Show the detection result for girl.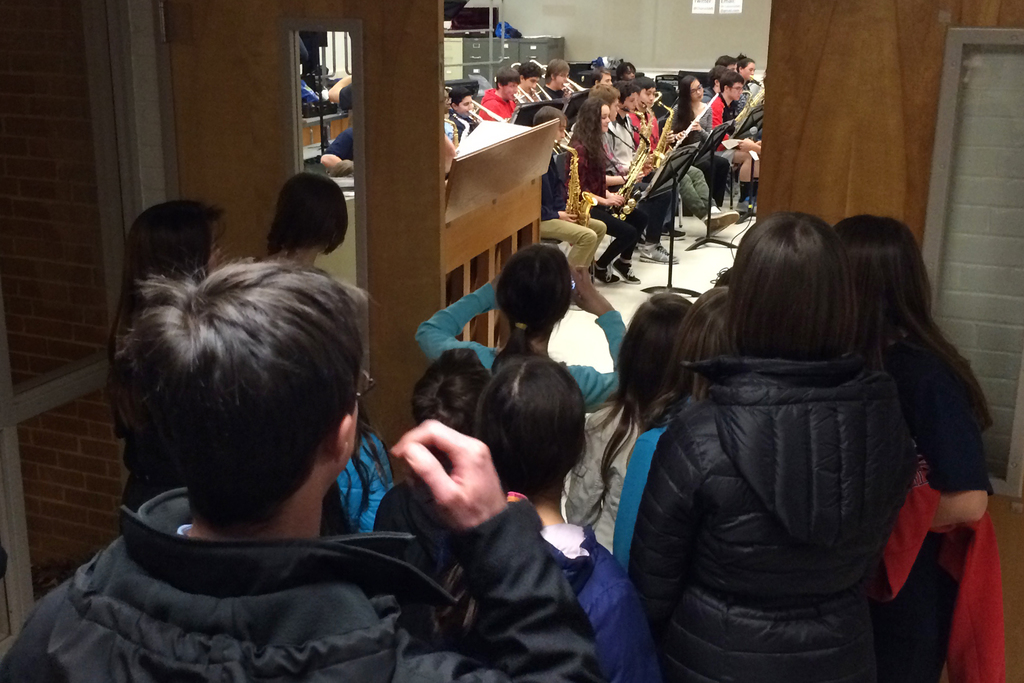
box=[633, 212, 916, 682].
